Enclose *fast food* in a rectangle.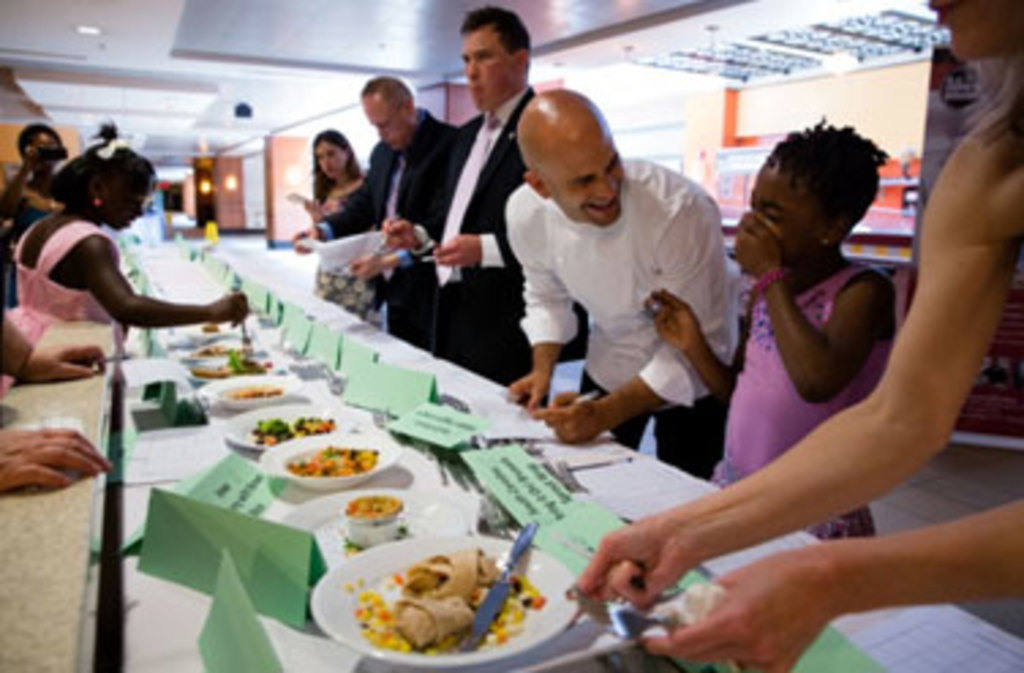
{"x1": 261, "y1": 439, "x2": 379, "y2": 499}.
